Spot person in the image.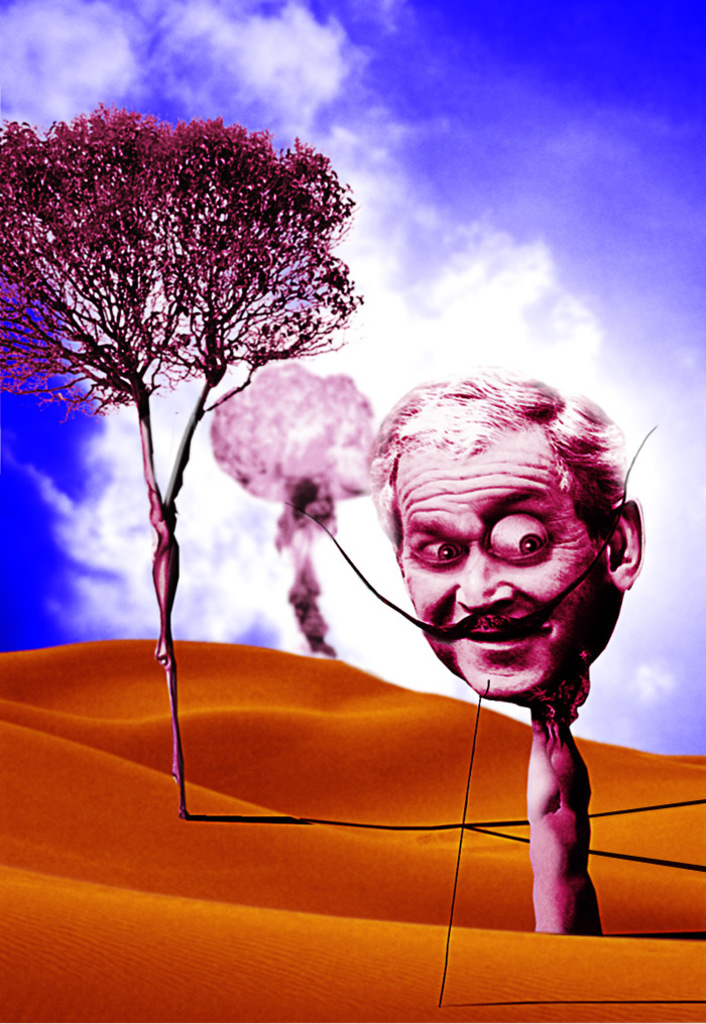
person found at [371, 374, 646, 699].
